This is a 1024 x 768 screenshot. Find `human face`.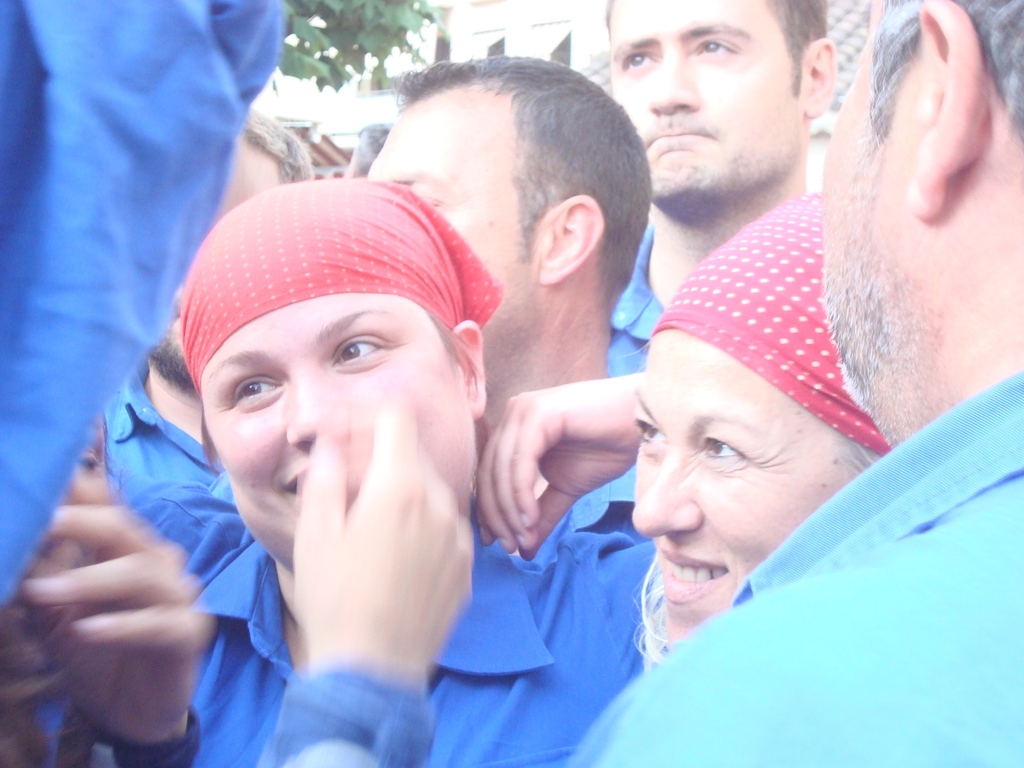
Bounding box: Rect(200, 296, 467, 585).
